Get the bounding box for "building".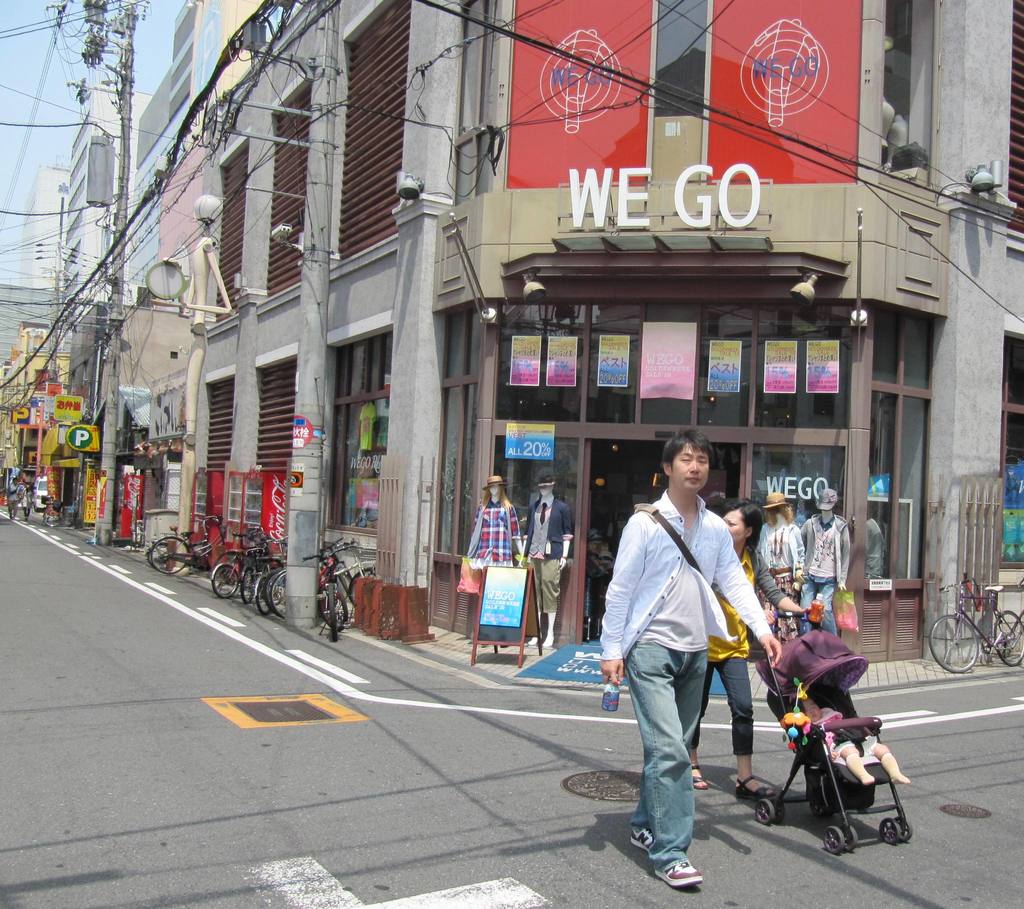
box(195, 0, 1023, 663).
